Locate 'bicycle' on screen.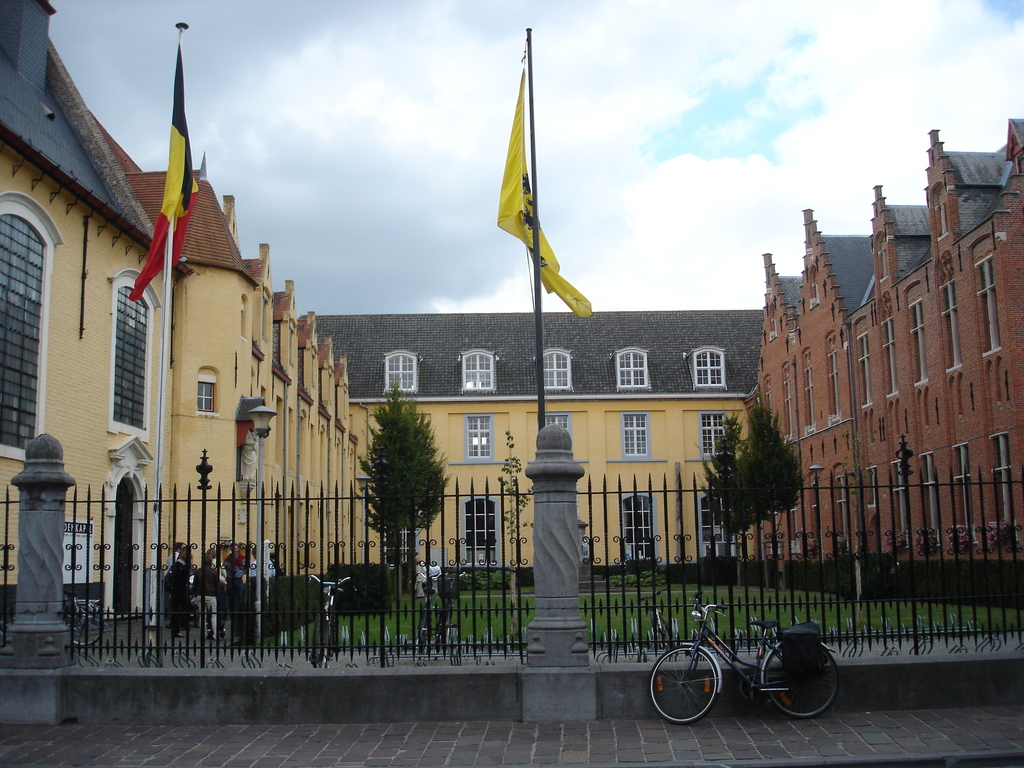
On screen at 639, 587, 668, 646.
